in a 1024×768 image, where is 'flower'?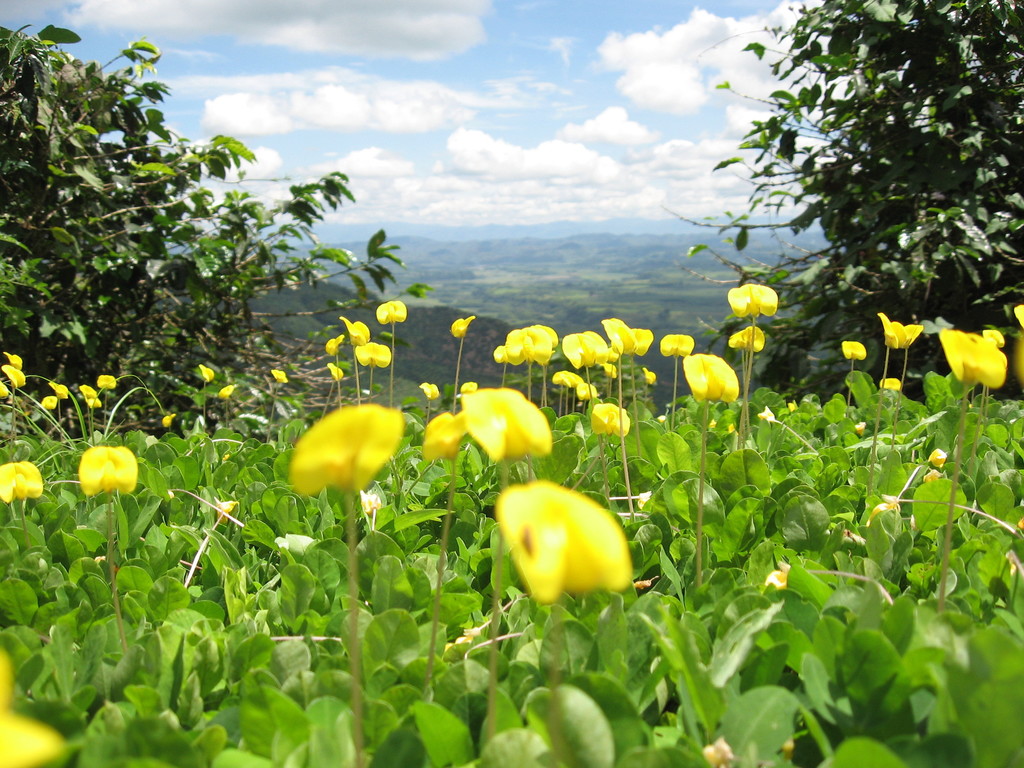
<bbox>324, 359, 344, 379</bbox>.
